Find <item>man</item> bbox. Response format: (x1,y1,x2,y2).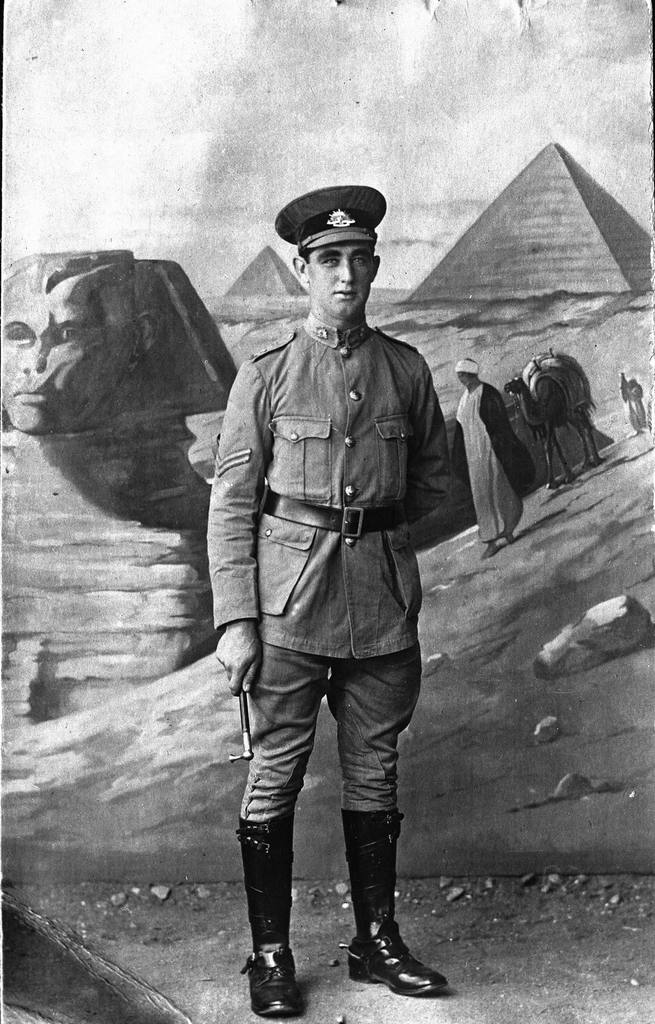
(441,353,537,565).
